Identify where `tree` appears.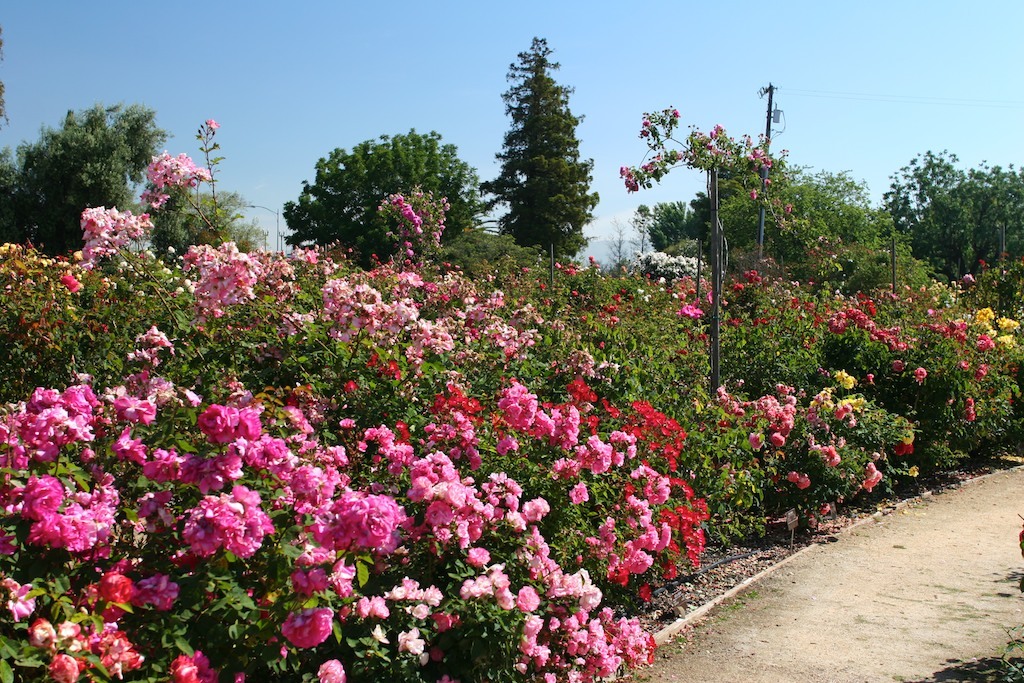
Appears at region(275, 128, 497, 251).
